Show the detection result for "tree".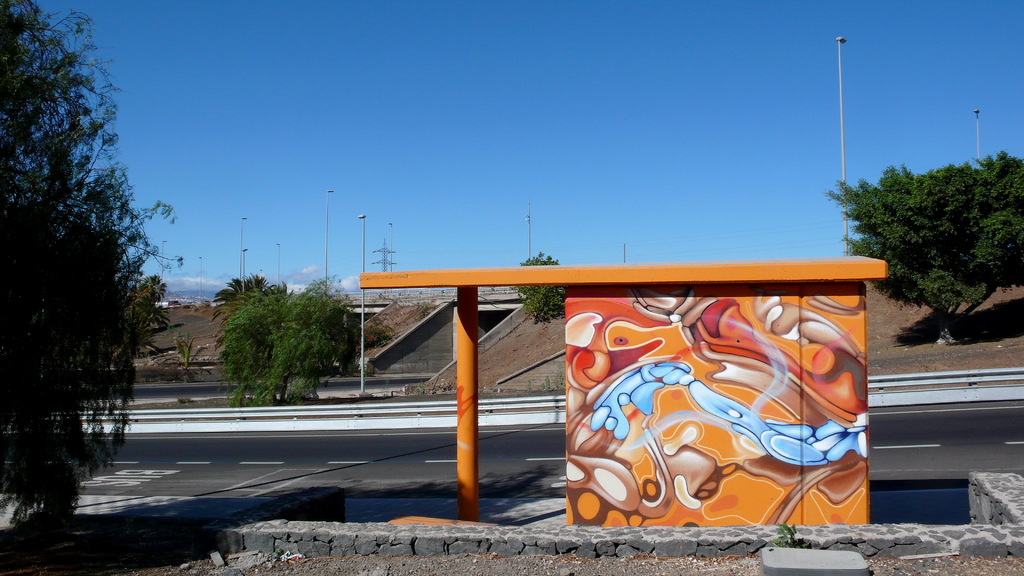
x1=198 y1=265 x2=359 y2=403.
